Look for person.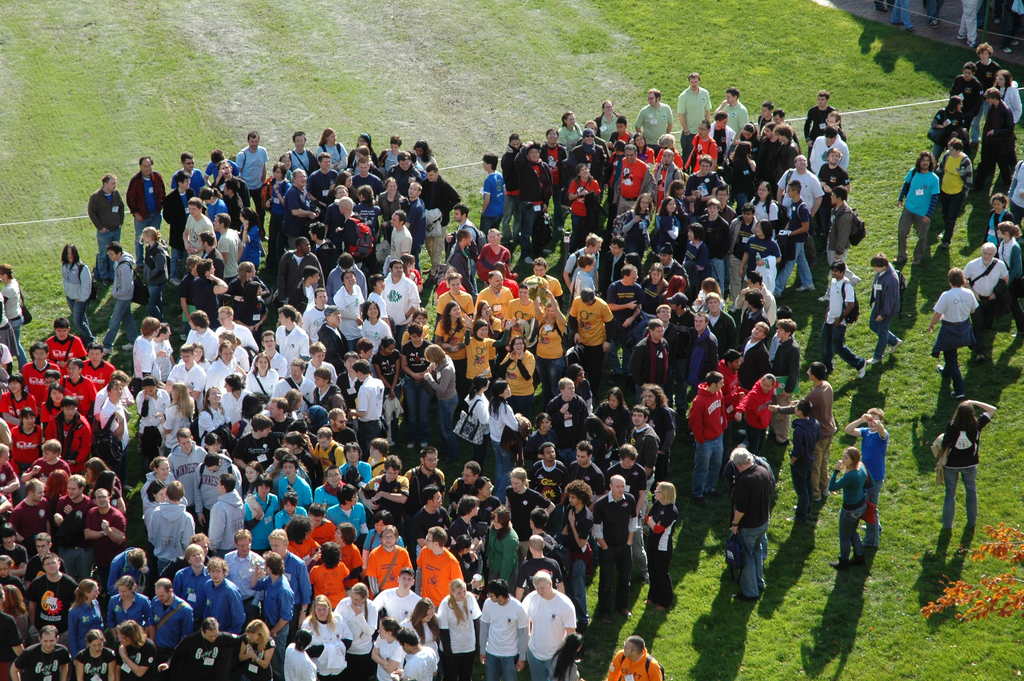
Found: Rect(412, 181, 423, 248).
